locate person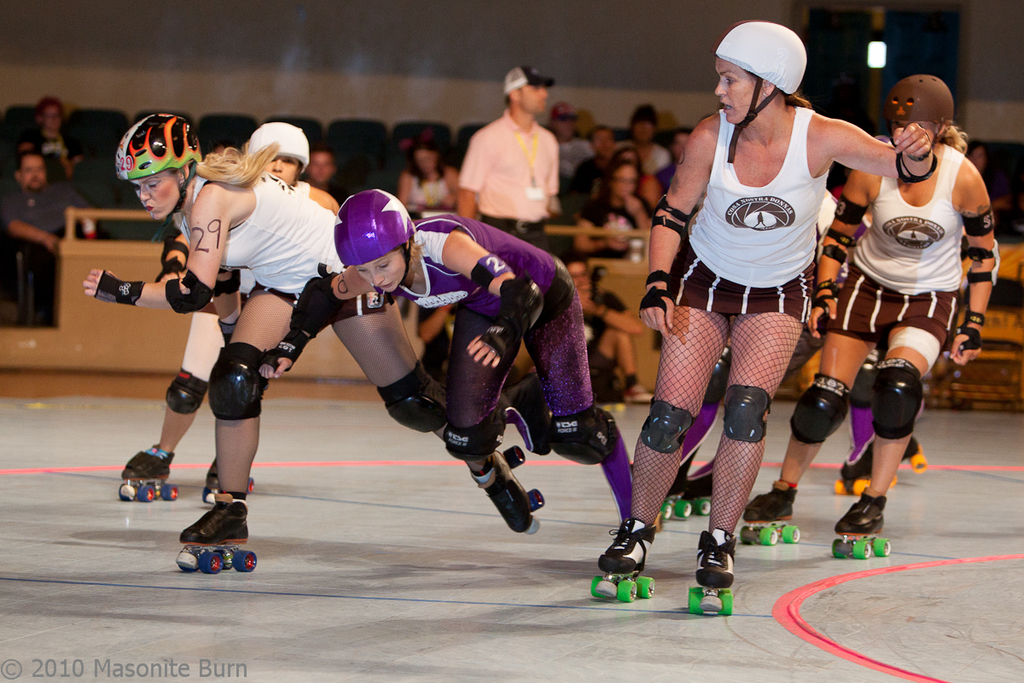
[x1=578, y1=156, x2=650, y2=250]
